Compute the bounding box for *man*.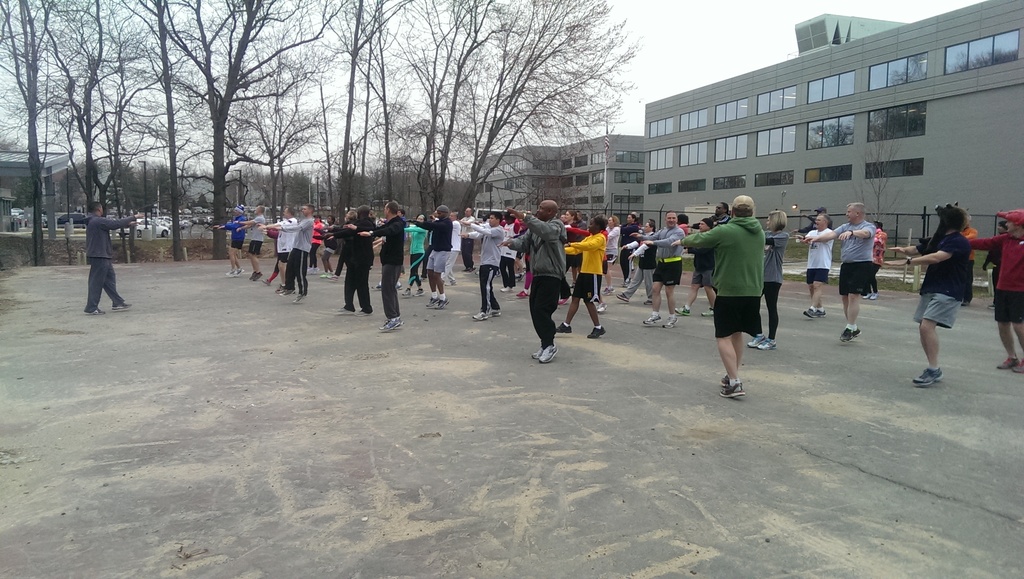
BBox(262, 210, 303, 295).
